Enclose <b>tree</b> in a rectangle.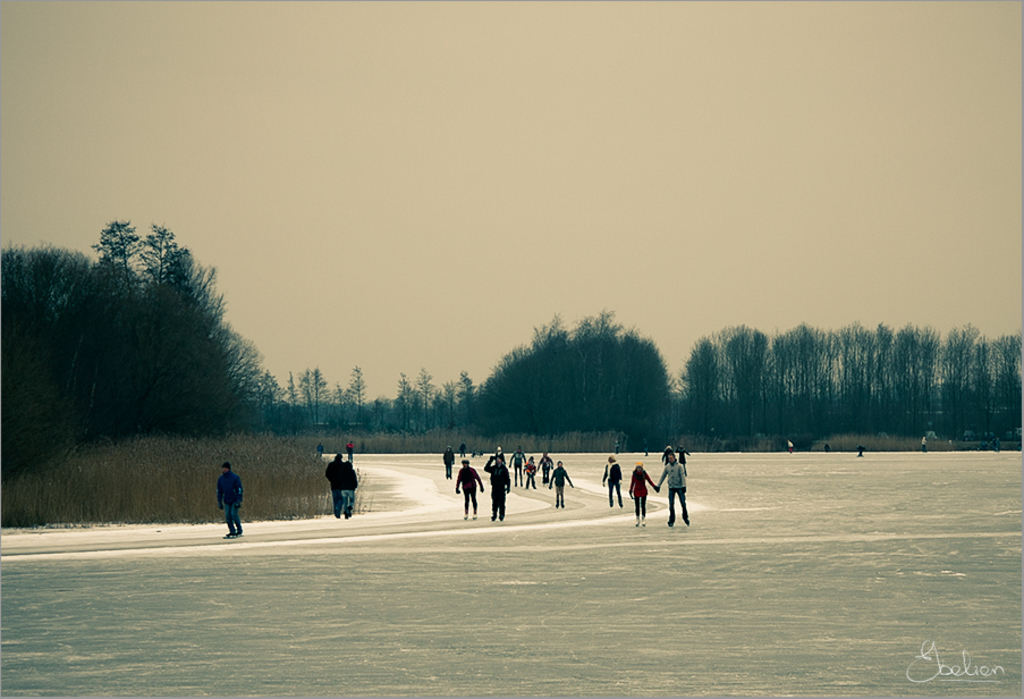
<bbox>304, 370, 315, 432</bbox>.
